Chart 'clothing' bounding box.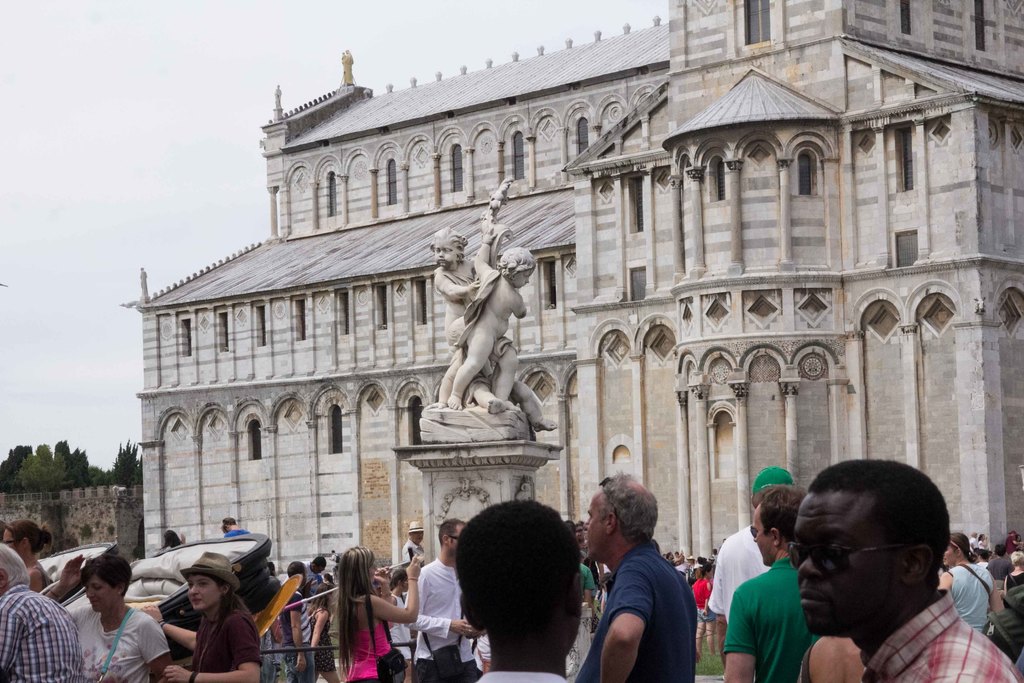
Charted: region(348, 618, 390, 682).
